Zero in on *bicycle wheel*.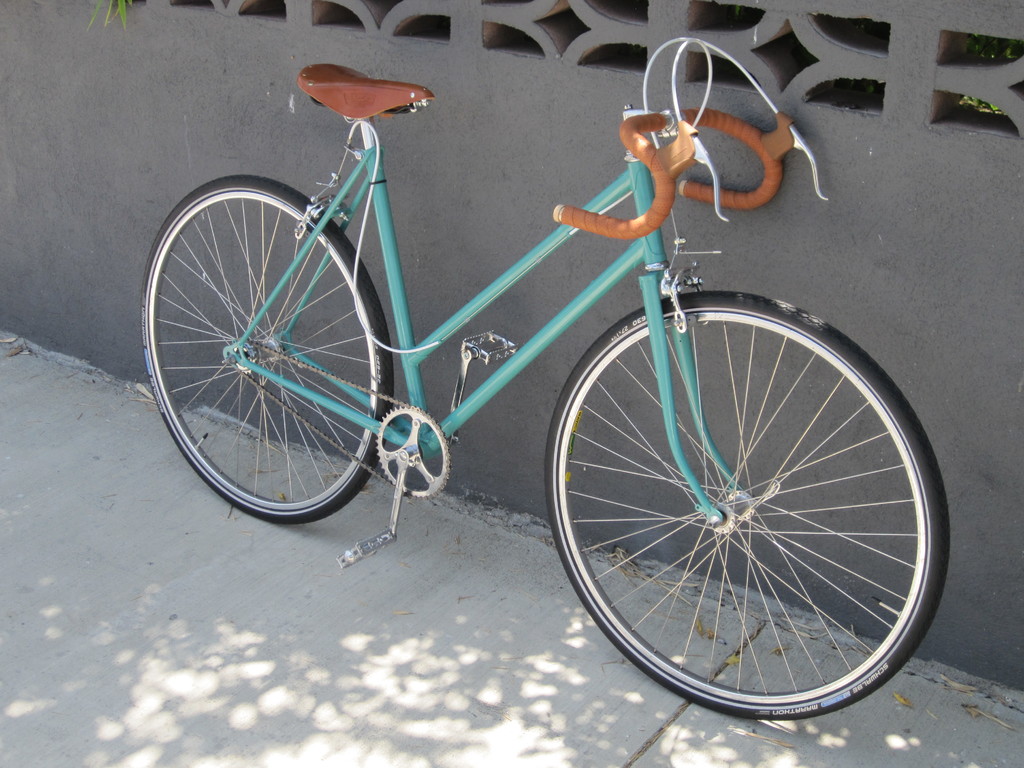
Zeroed in: 544/291/947/712.
